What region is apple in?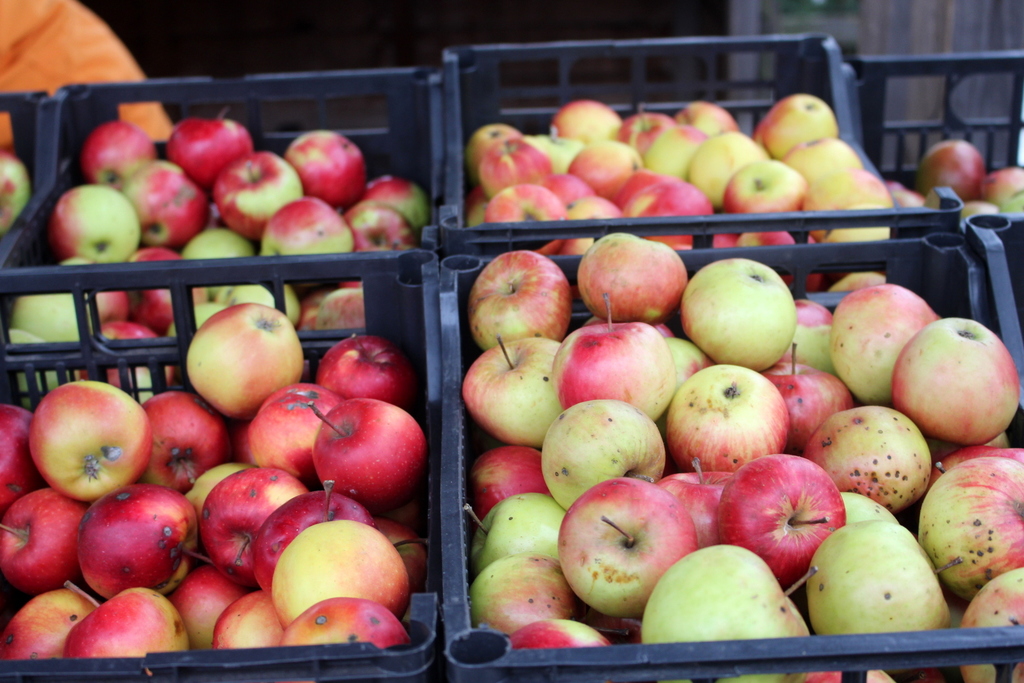
<bbox>916, 142, 986, 194</bbox>.
